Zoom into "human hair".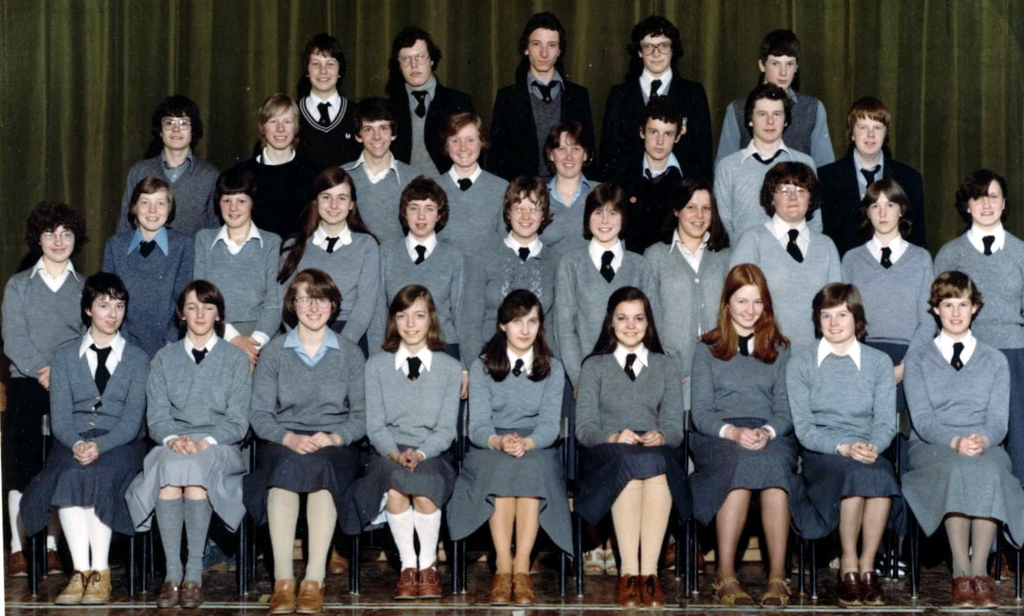
Zoom target: box=[351, 103, 404, 152].
